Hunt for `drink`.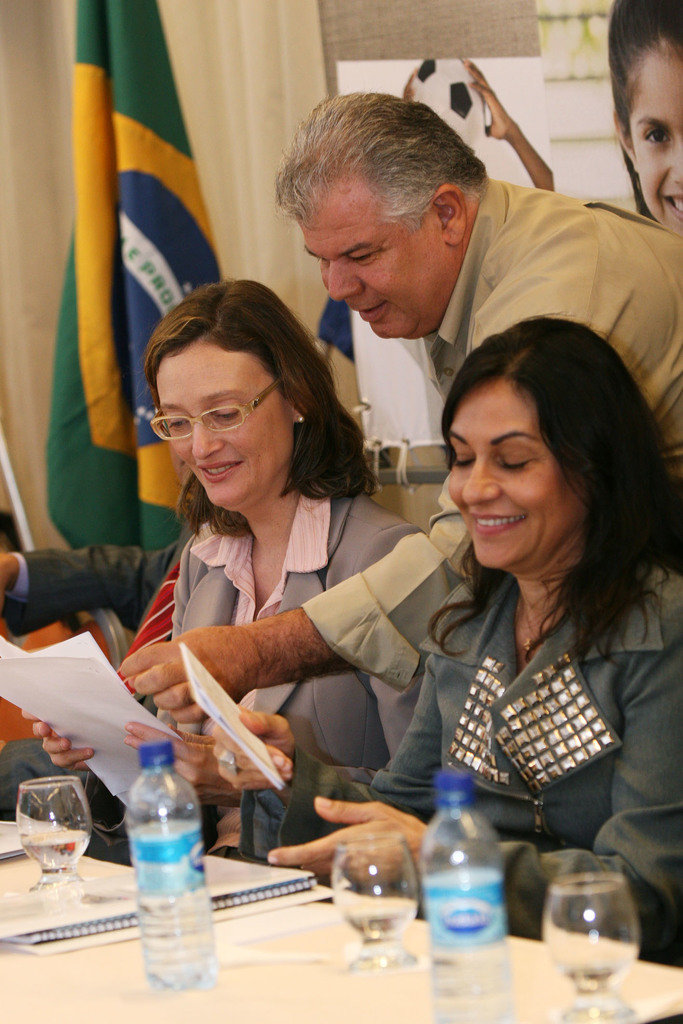
Hunted down at (422,768,509,1023).
